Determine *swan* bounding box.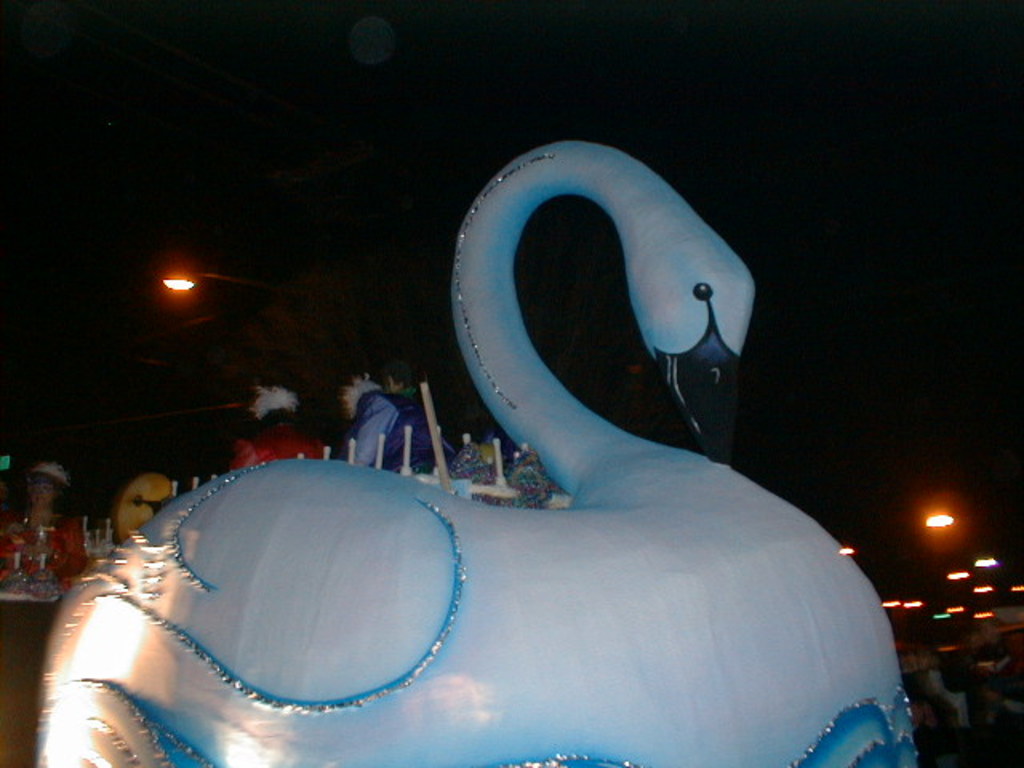
Determined: <box>379,363,413,400</box>.
